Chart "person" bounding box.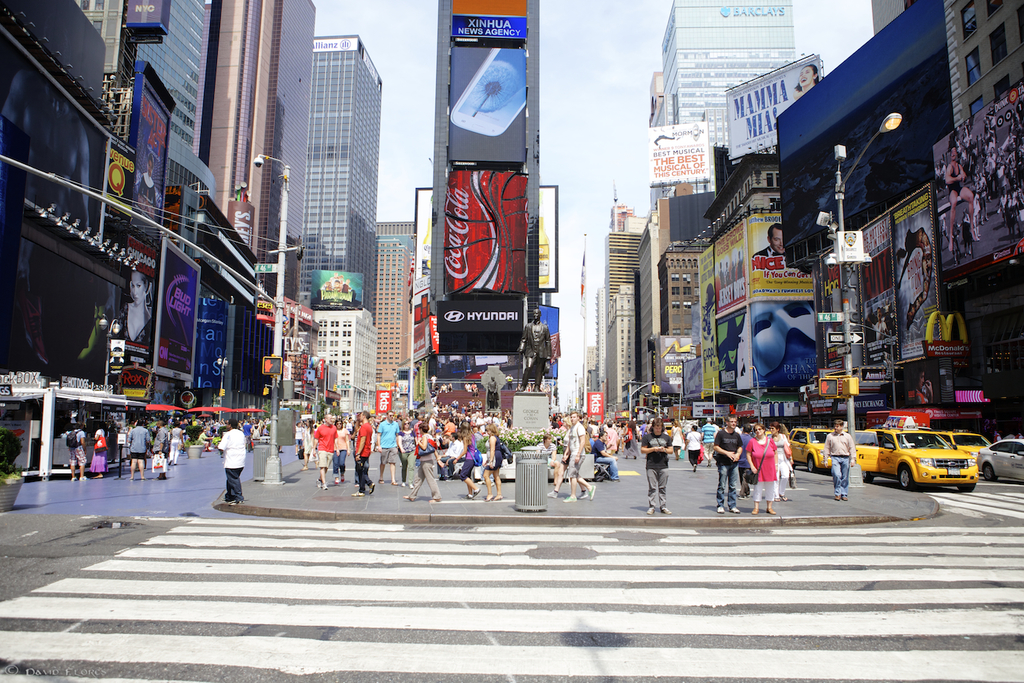
Charted: [x1=453, y1=421, x2=480, y2=500].
